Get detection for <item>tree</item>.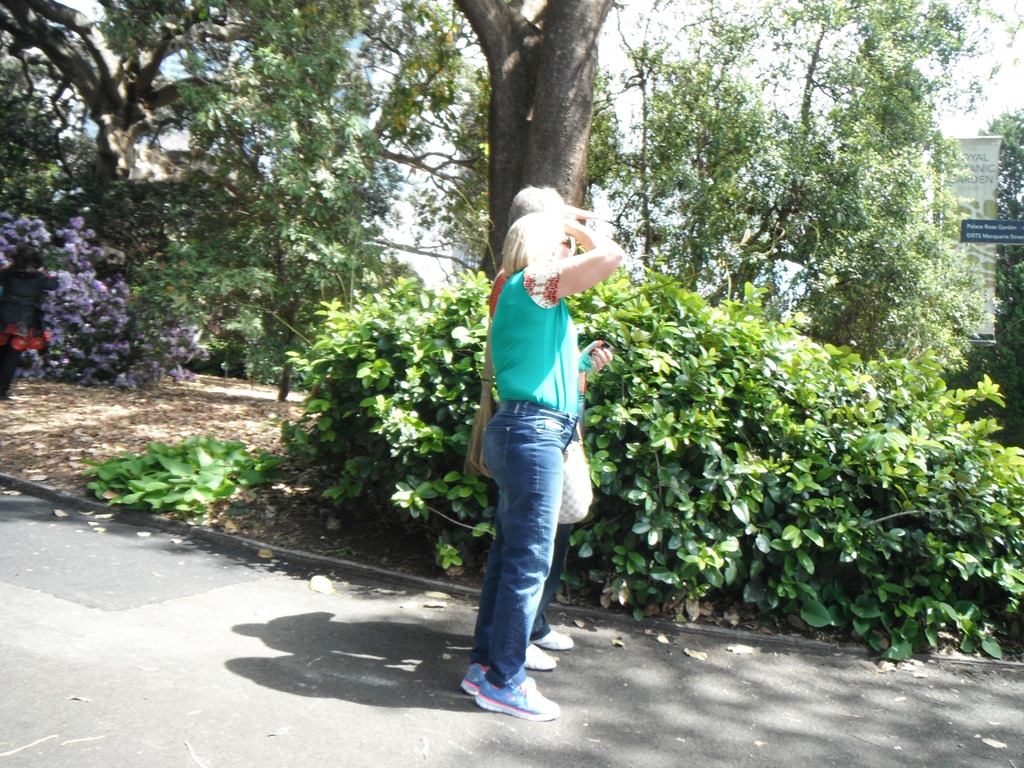
Detection: x1=97, y1=0, x2=1023, y2=298.
